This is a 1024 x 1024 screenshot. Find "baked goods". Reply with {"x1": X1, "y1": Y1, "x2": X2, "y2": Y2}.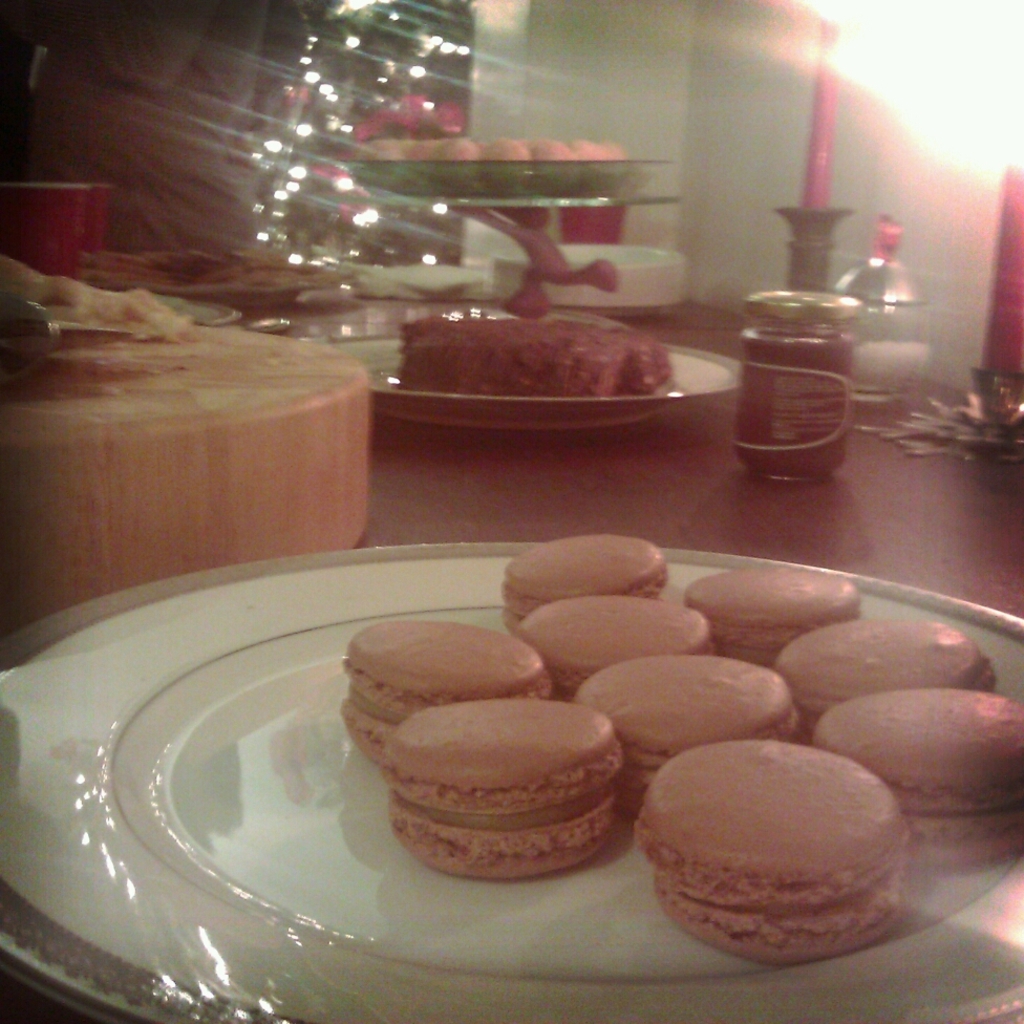
{"x1": 500, "y1": 529, "x2": 669, "y2": 636}.
